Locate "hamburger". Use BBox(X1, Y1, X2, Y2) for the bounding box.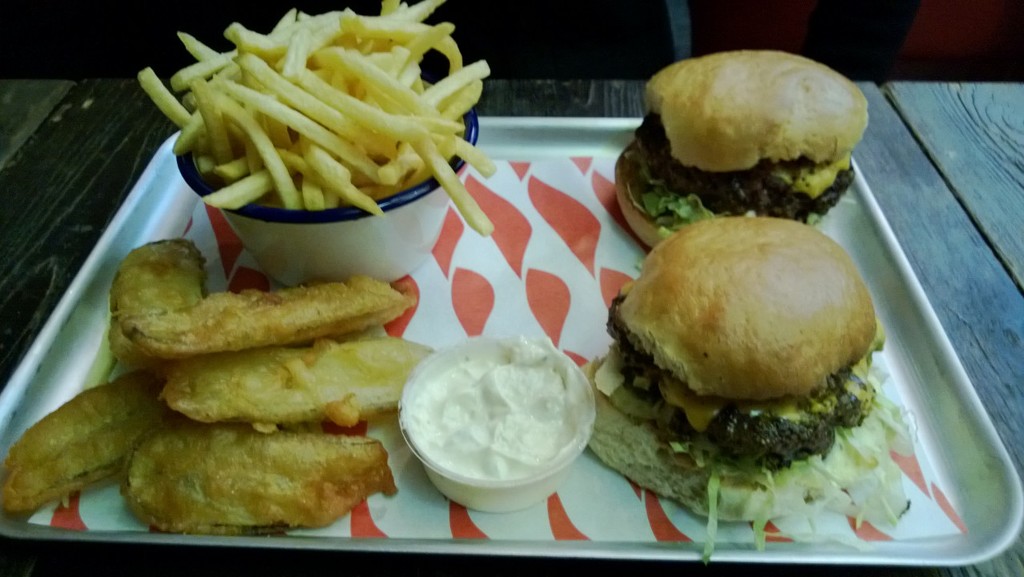
BBox(587, 215, 918, 563).
